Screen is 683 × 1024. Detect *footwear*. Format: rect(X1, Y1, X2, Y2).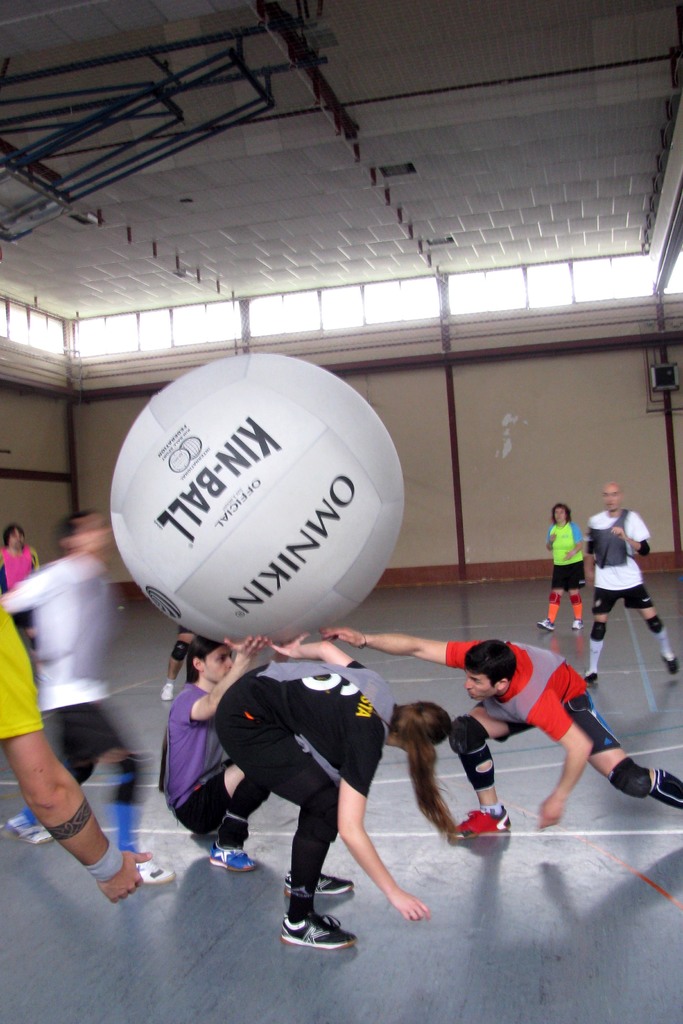
rect(204, 845, 267, 875).
